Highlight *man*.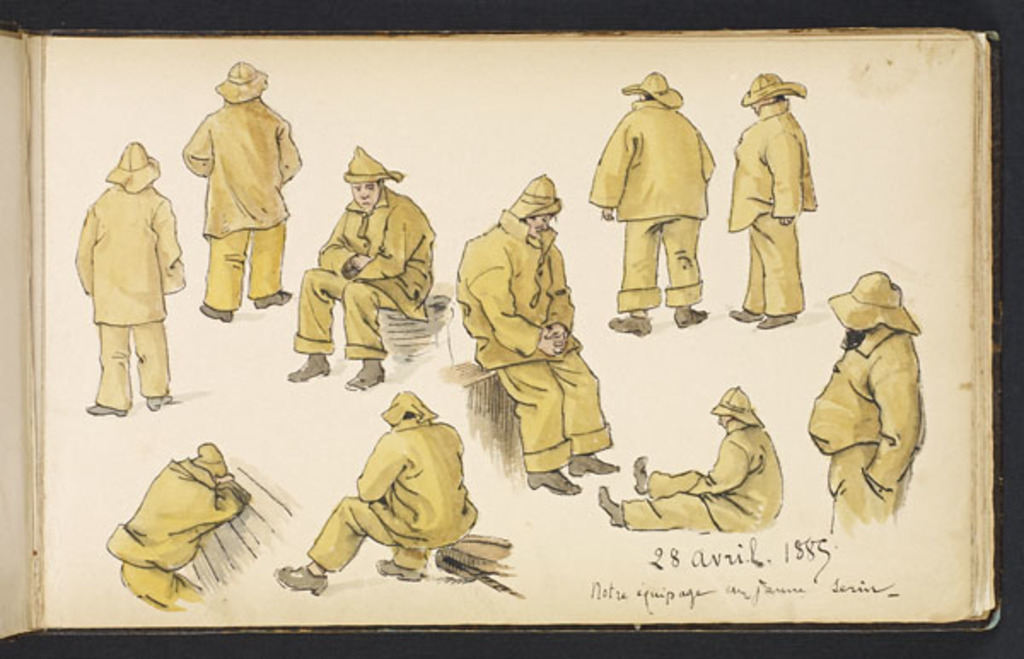
Highlighted region: left=77, top=135, right=196, bottom=415.
